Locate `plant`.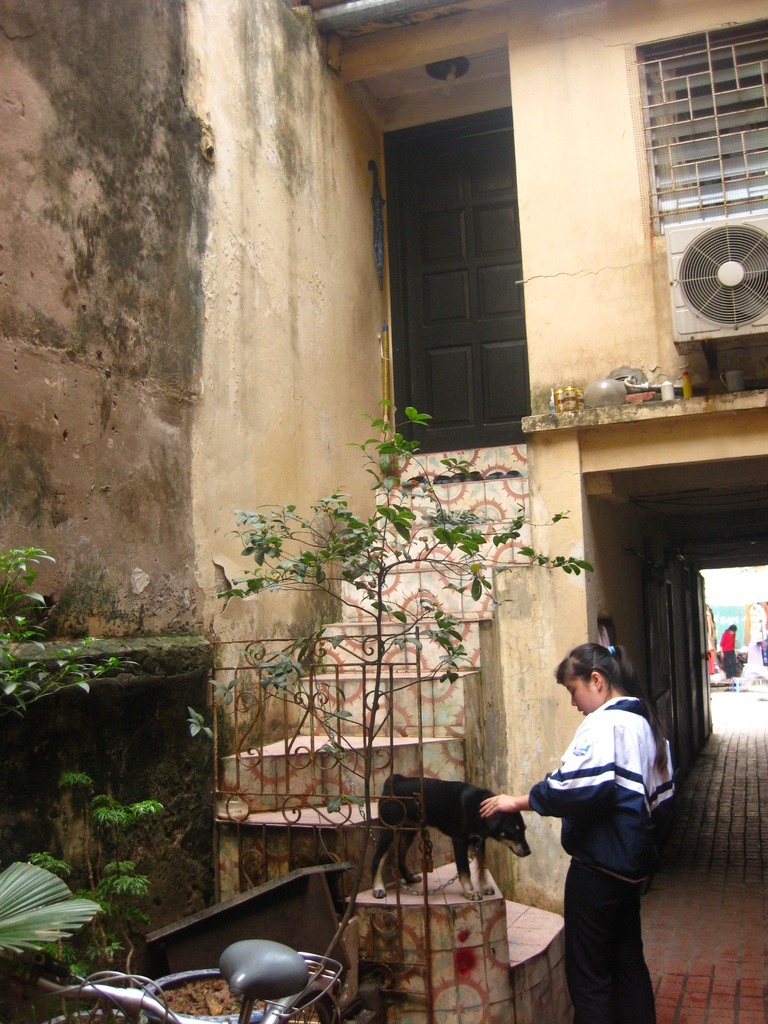
Bounding box: 60,772,164,1021.
